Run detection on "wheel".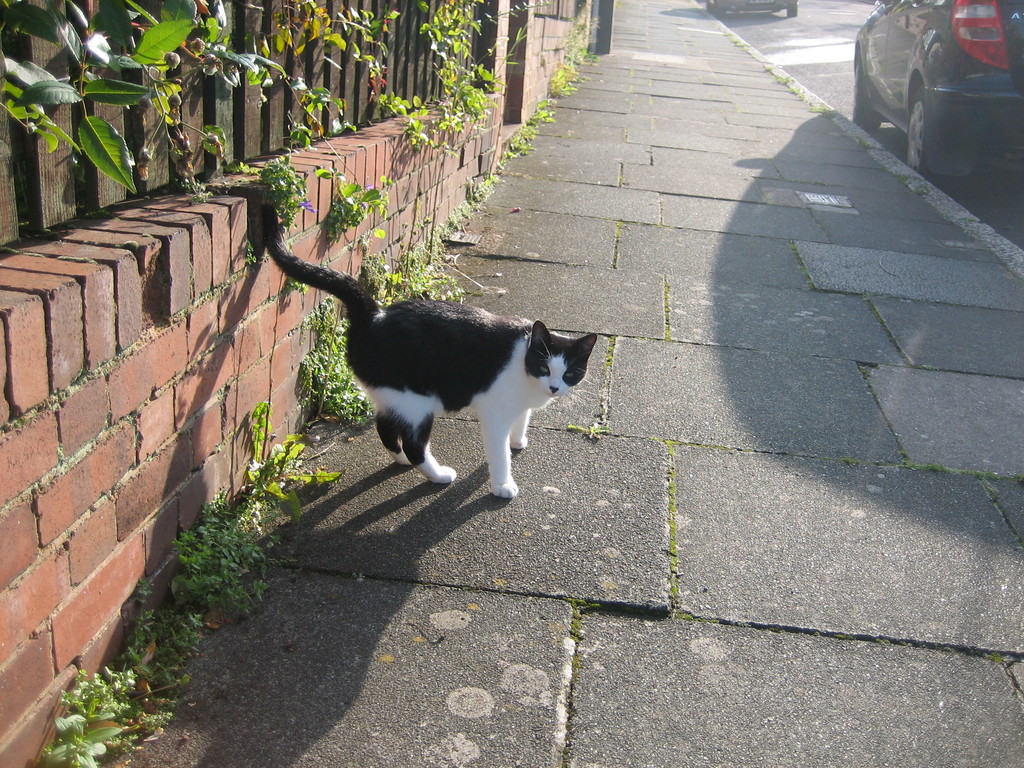
Result: (x1=786, y1=0, x2=799, y2=19).
